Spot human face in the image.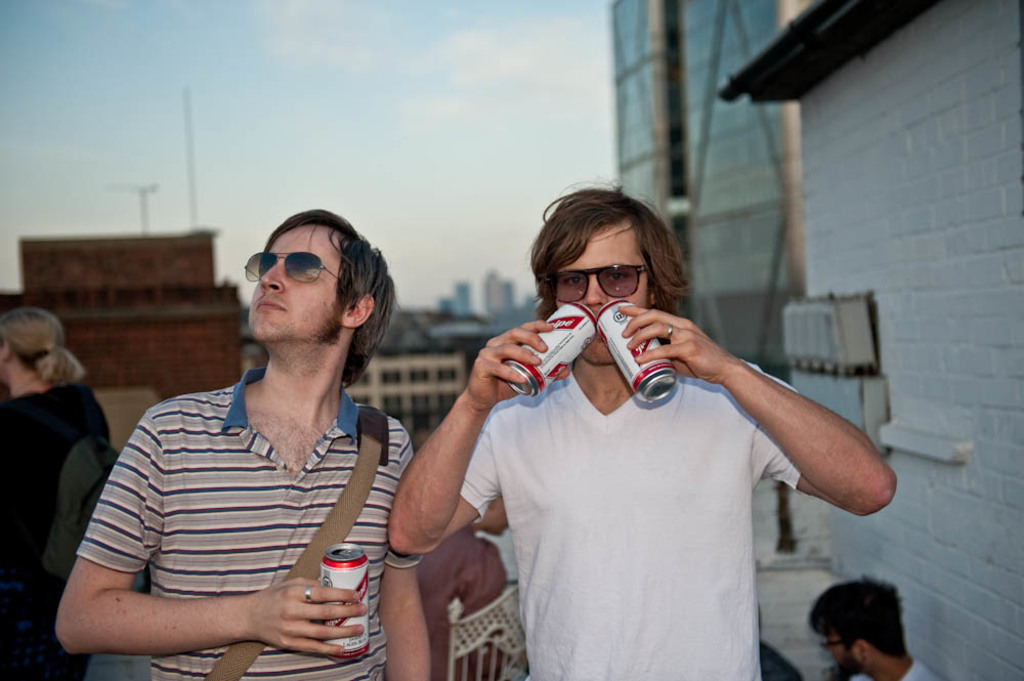
human face found at crop(559, 221, 651, 364).
